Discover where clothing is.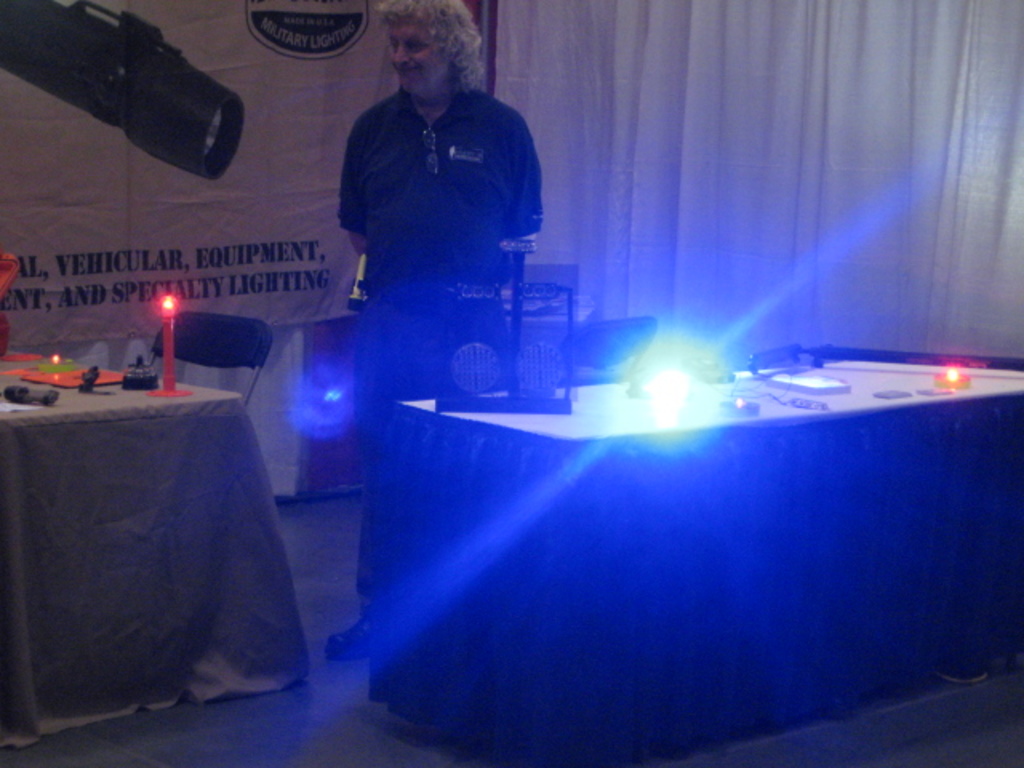
Discovered at <bbox>315, 30, 563, 363</bbox>.
